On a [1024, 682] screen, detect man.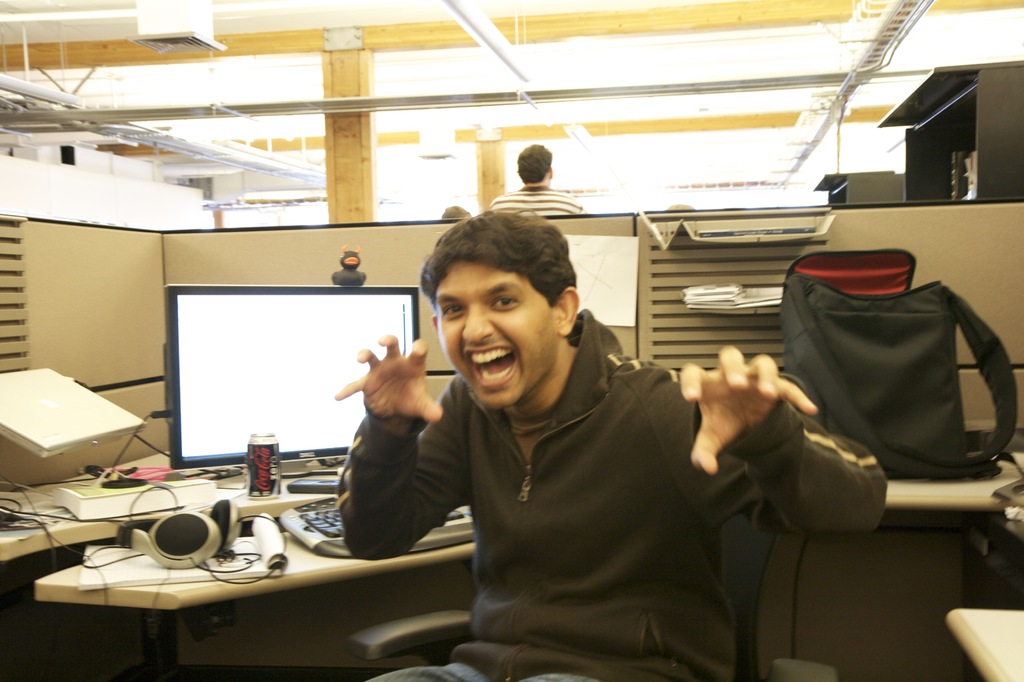
x1=262 y1=241 x2=868 y2=649.
